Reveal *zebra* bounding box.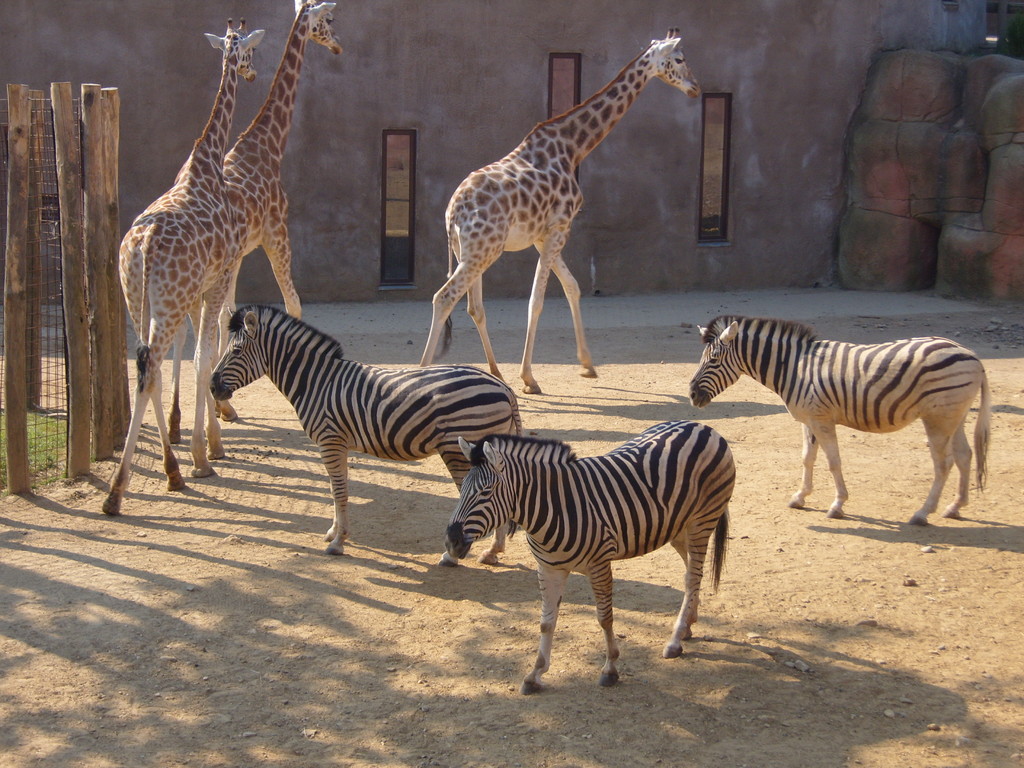
Revealed: [left=686, top=315, right=993, bottom=525].
